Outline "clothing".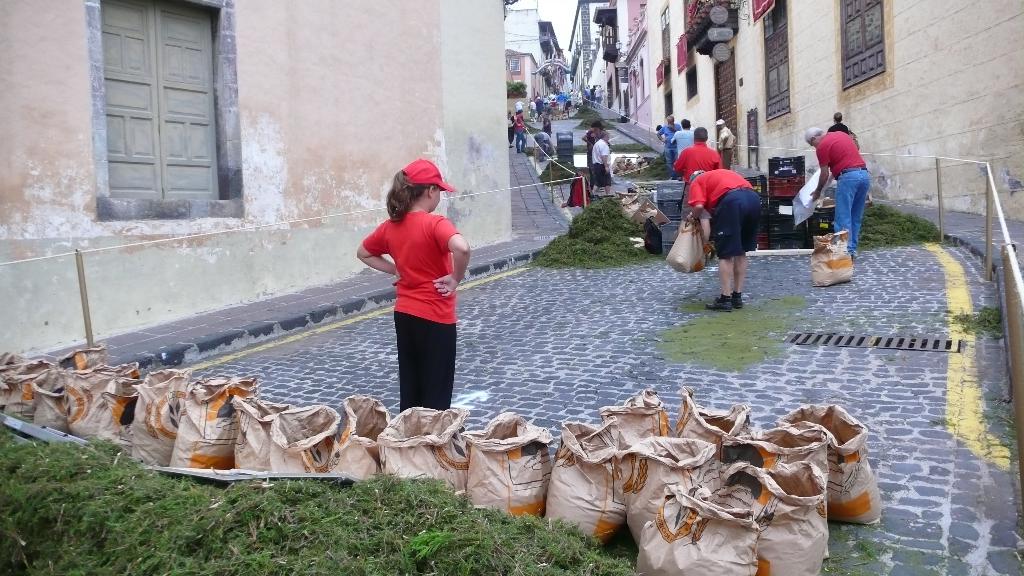
Outline: [588,162,614,189].
